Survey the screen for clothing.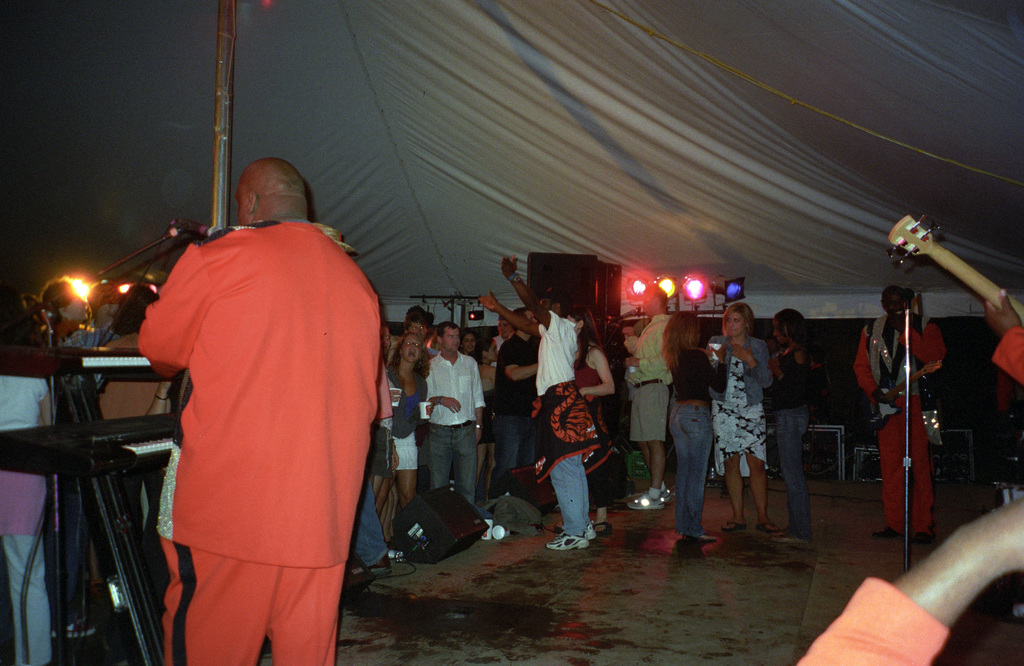
Survey found: x1=524, y1=291, x2=606, y2=545.
